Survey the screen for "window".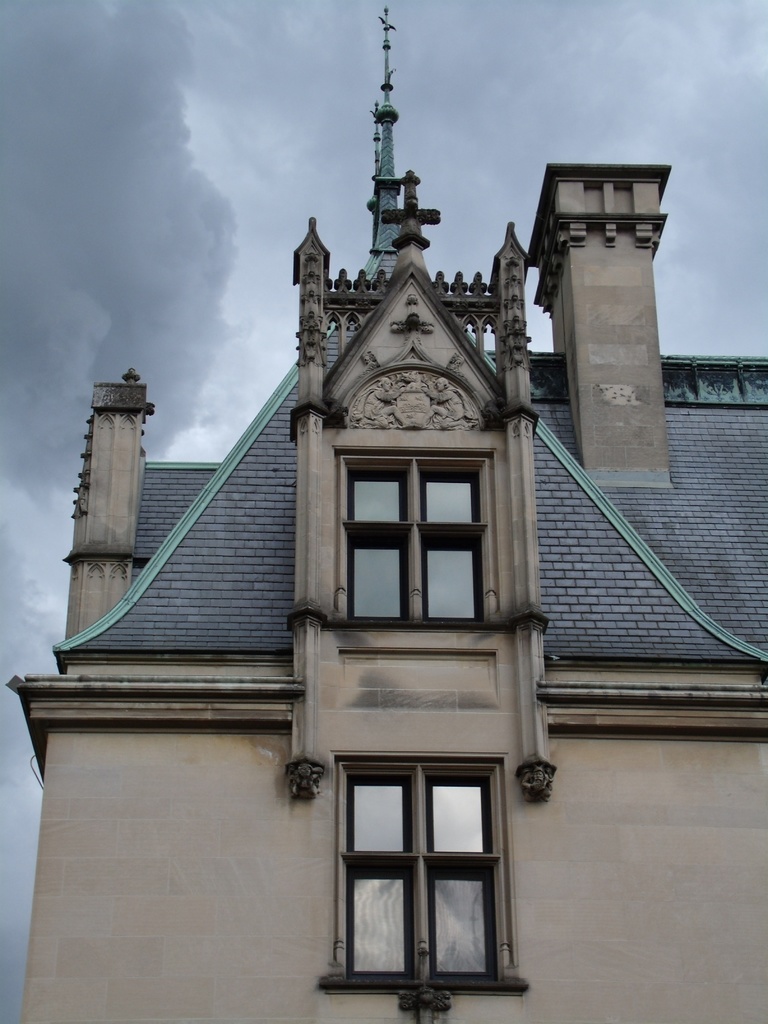
Survey found: left=327, top=753, right=506, bottom=980.
